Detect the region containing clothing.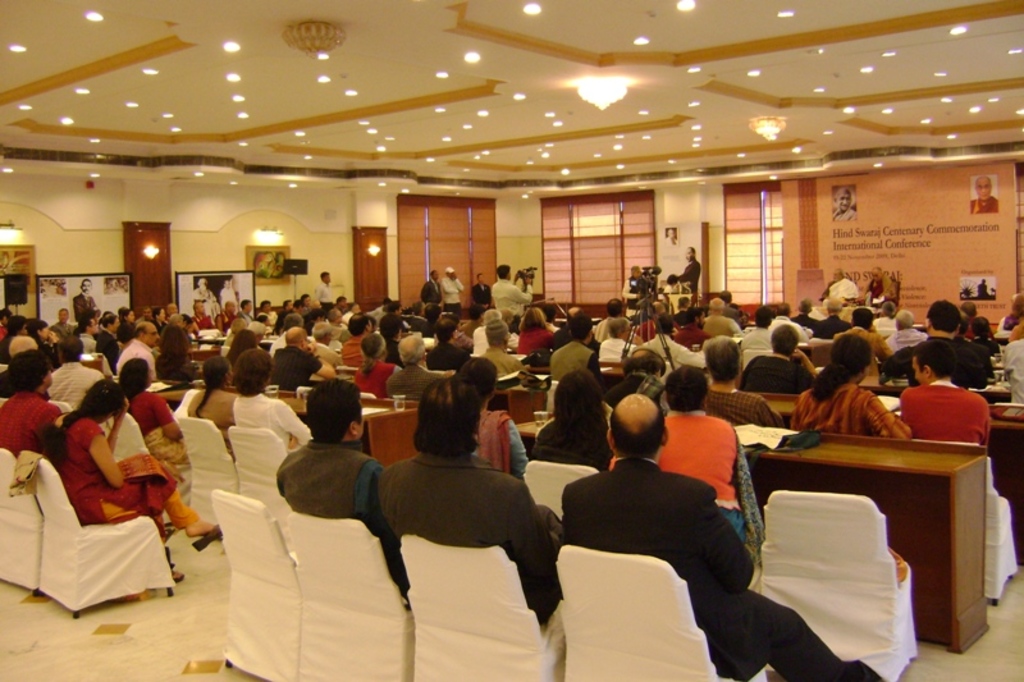
{"left": 788, "top": 312, "right": 819, "bottom": 335}.
